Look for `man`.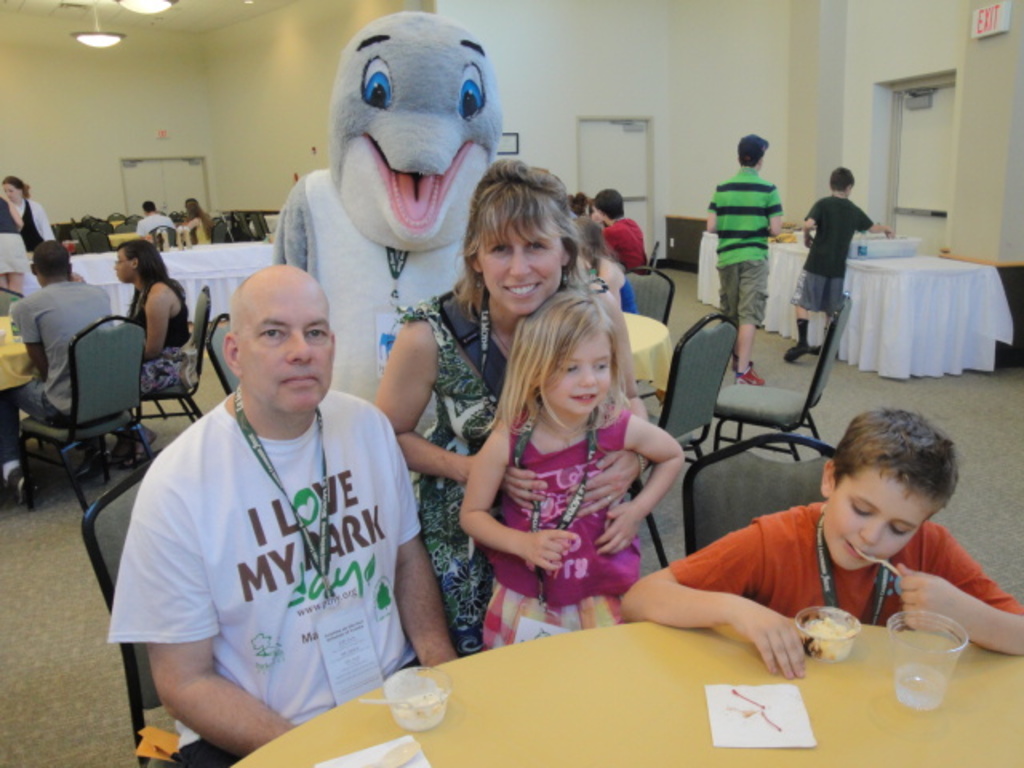
Found: rect(701, 134, 784, 389).
